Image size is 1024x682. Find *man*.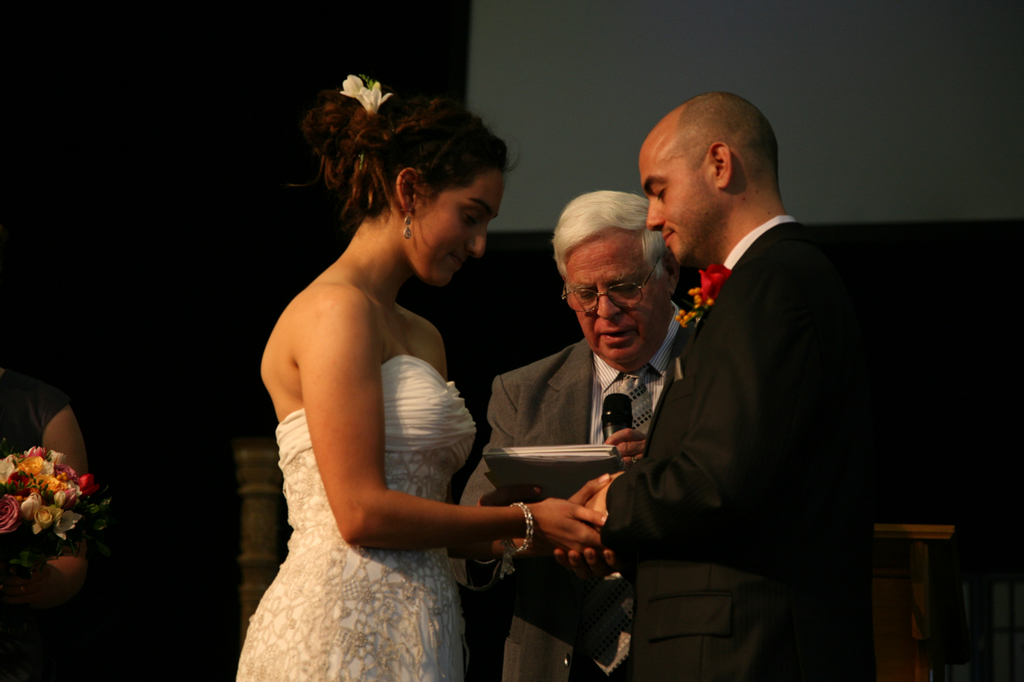
596, 84, 874, 672.
